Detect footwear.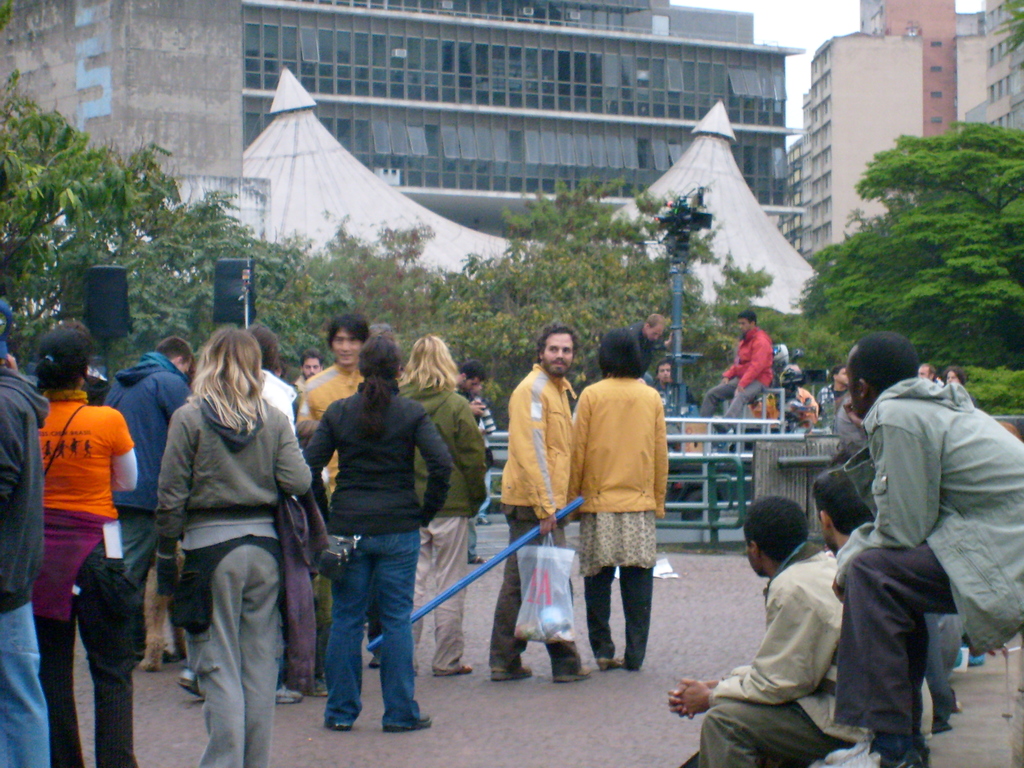
Detected at region(176, 663, 202, 696).
